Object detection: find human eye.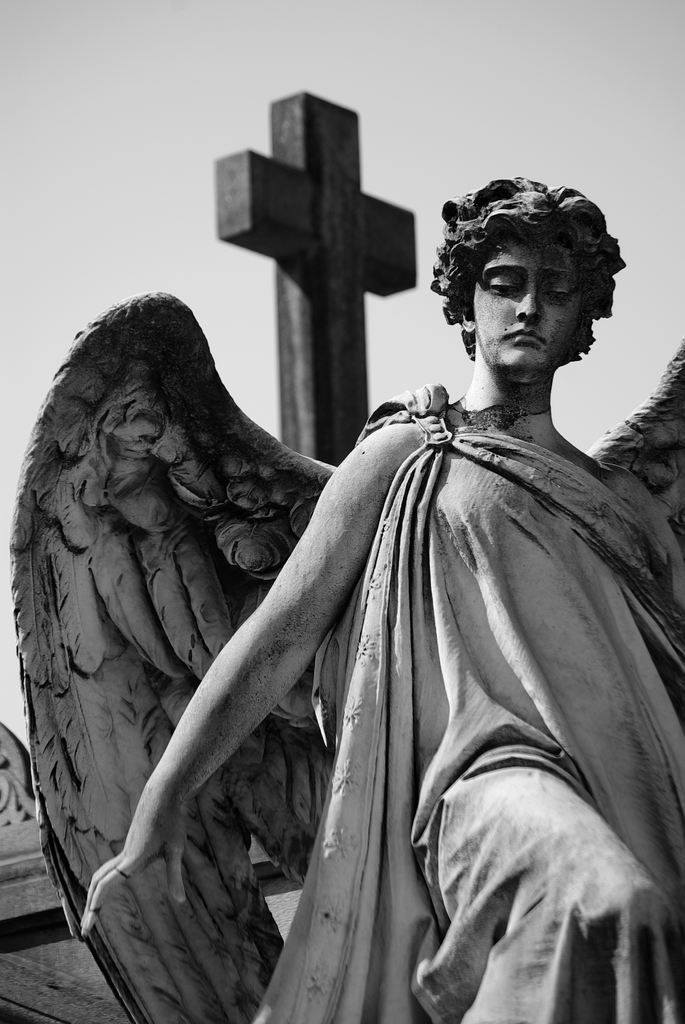
(541, 278, 572, 308).
